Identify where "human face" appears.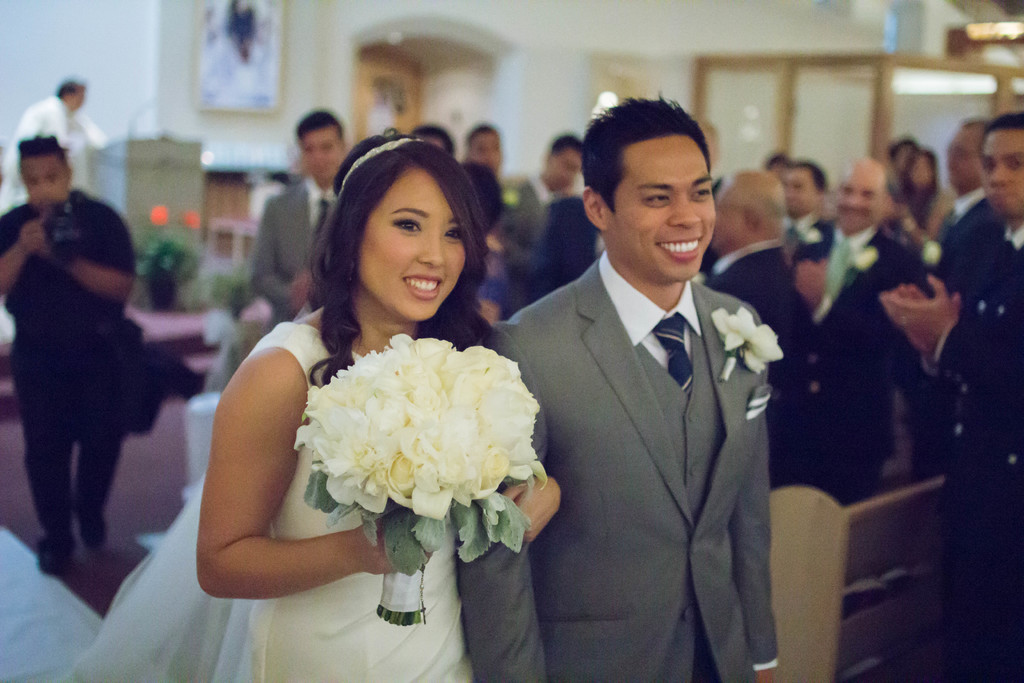
Appears at left=468, top=124, right=502, bottom=174.
